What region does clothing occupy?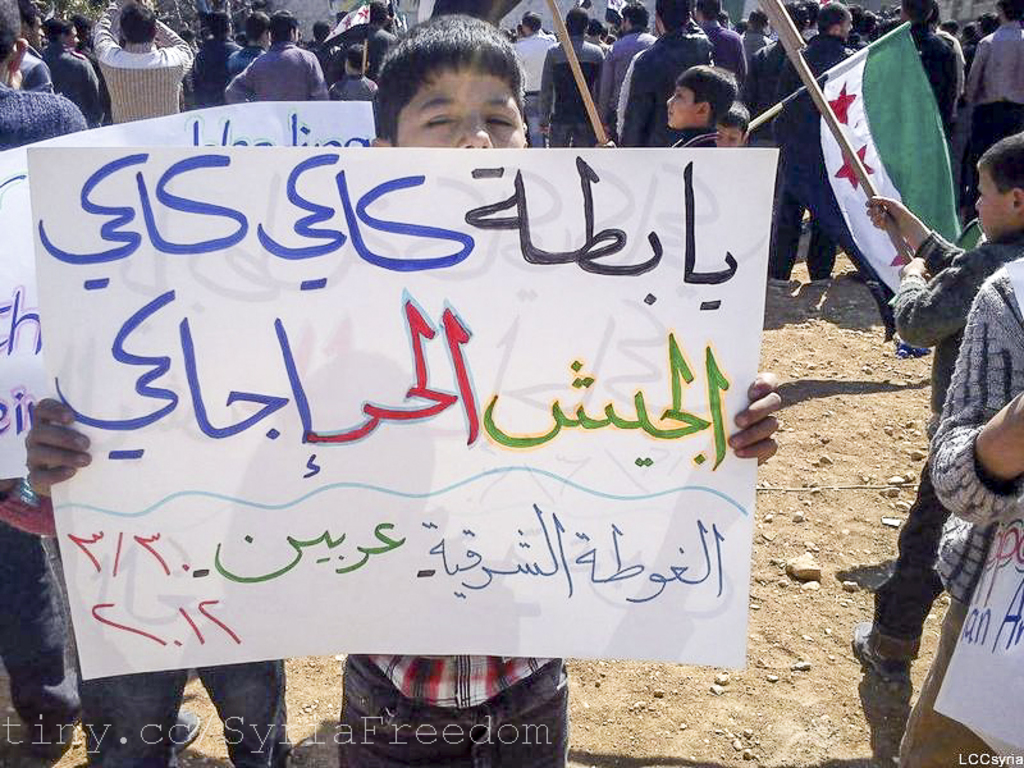
left=673, top=127, right=713, bottom=147.
